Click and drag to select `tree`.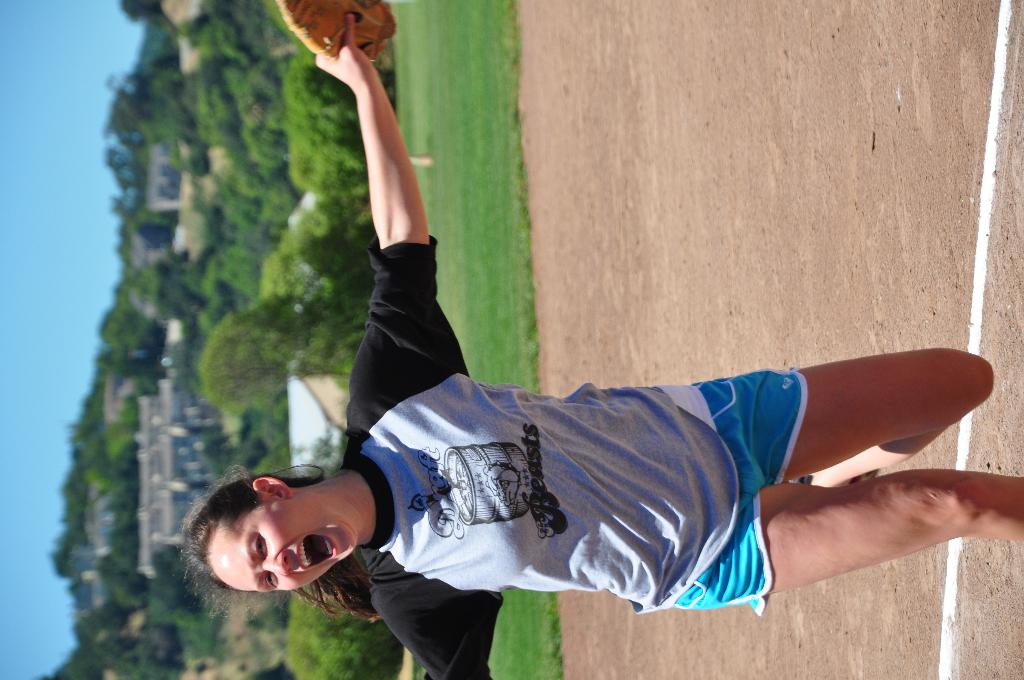
Selection: left=263, top=211, right=374, bottom=303.
